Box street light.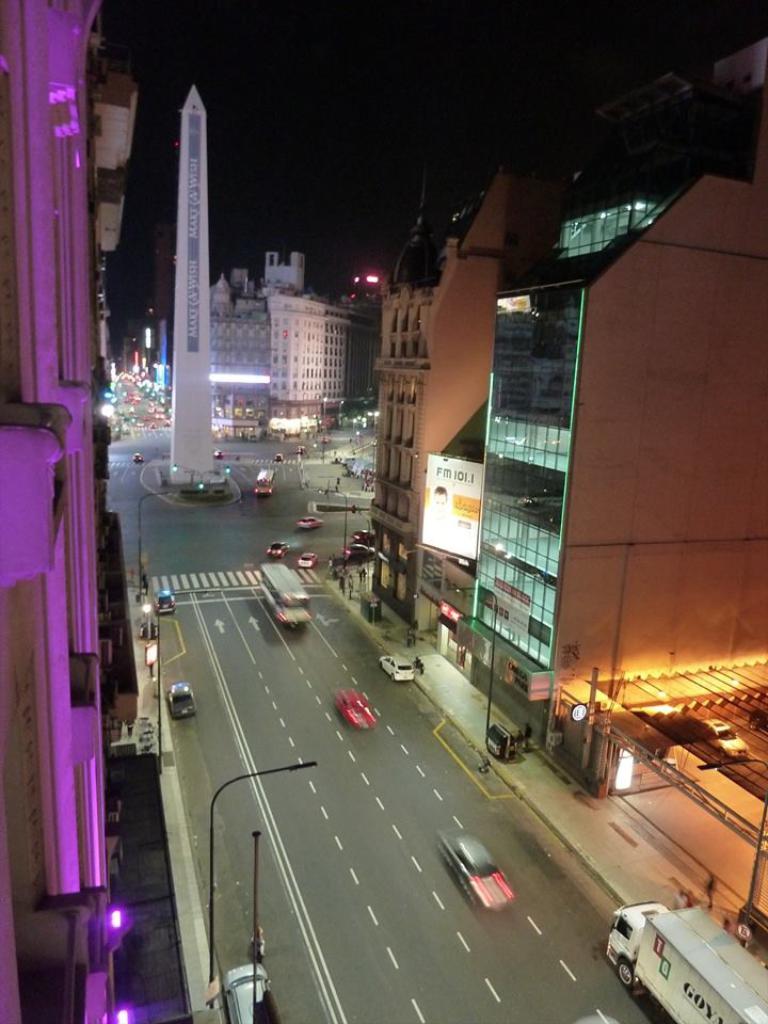
{"x1": 446, "y1": 585, "x2": 499, "y2": 747}.
